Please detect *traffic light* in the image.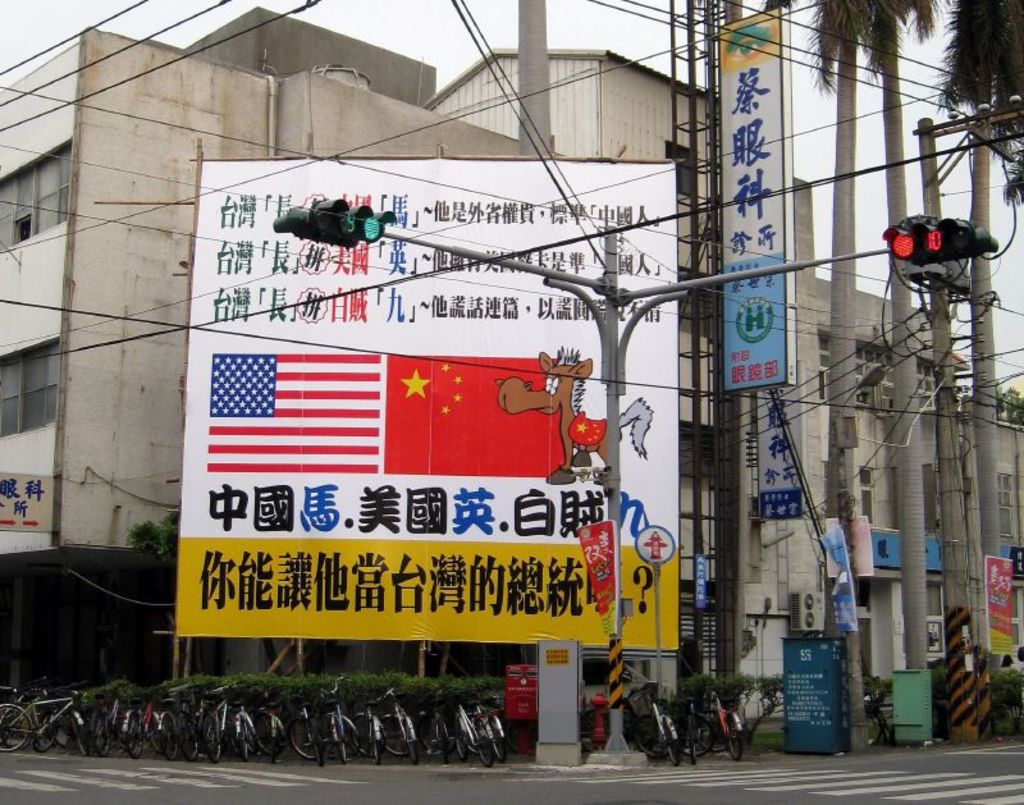
box(306, 196, 397, 248).
